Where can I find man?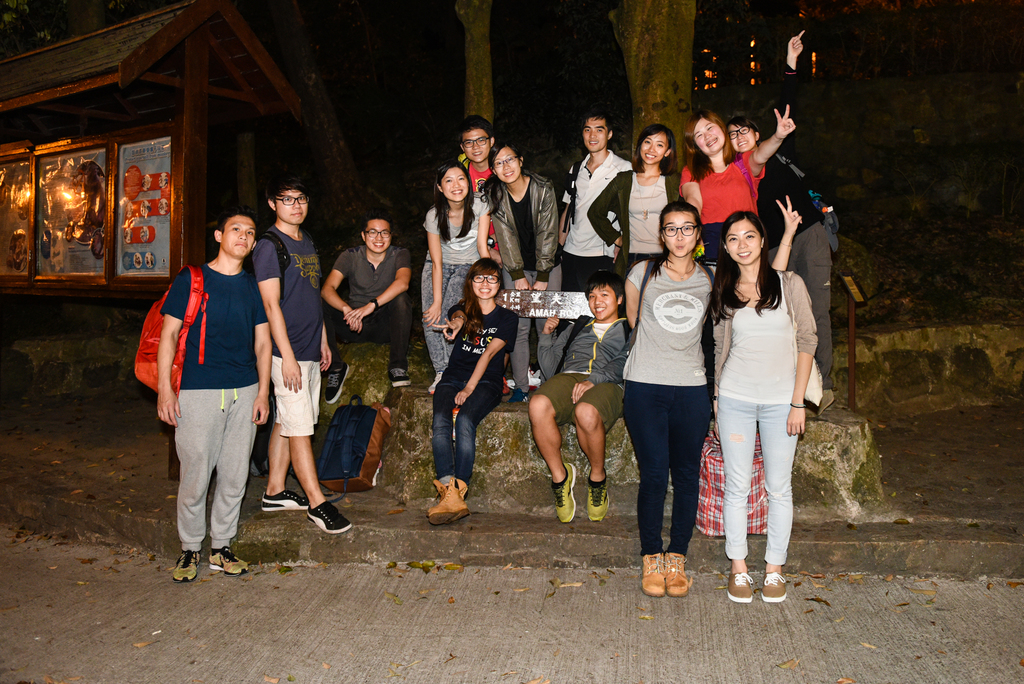
You can find it at (x1=323, y1=215, x2=410, y2=405).
